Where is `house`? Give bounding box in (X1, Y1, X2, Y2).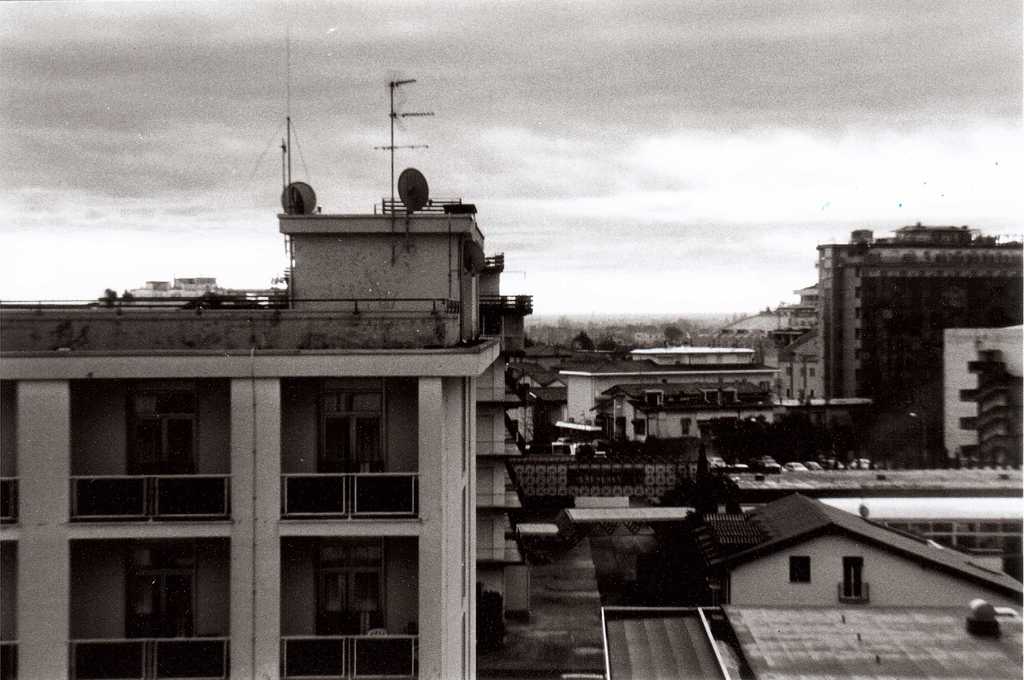
(693, 463, 1023, 582).
